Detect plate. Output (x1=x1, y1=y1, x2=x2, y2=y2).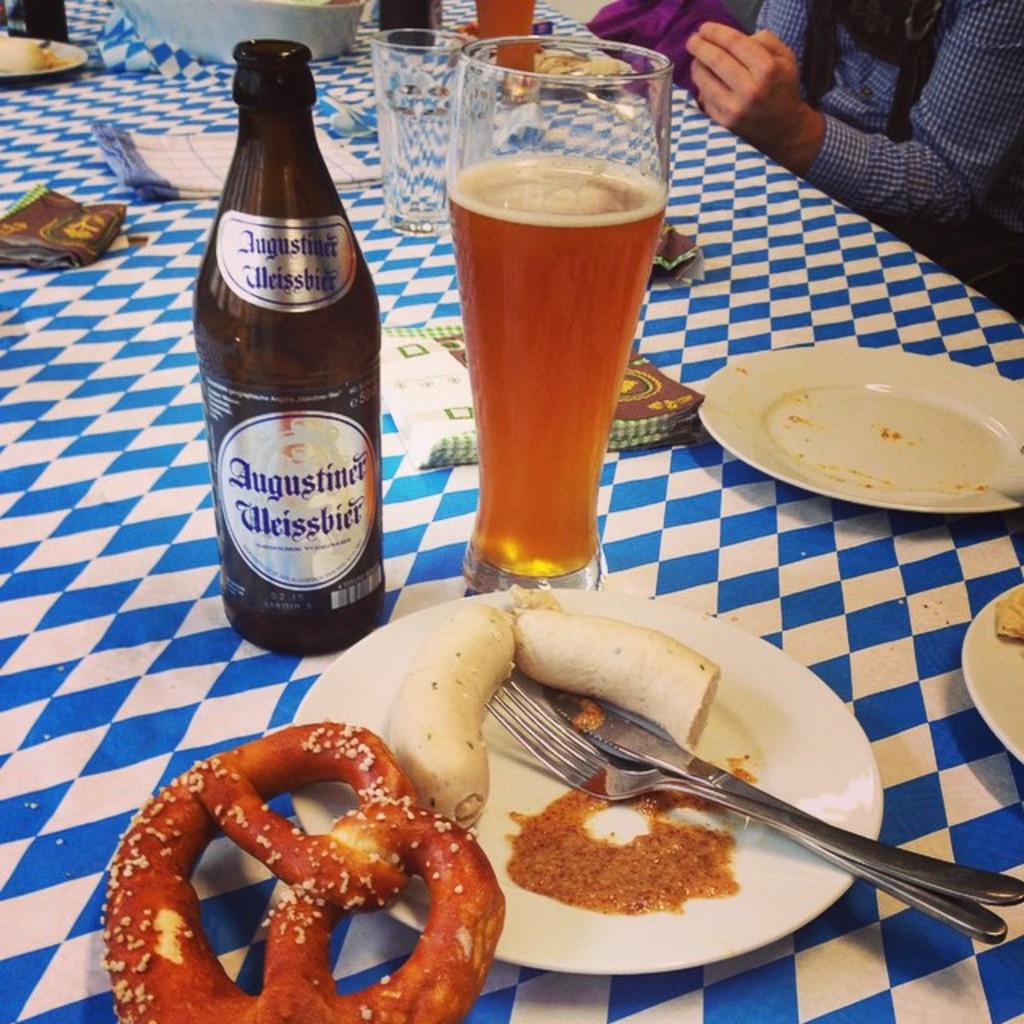
(x1=701, y1=347, x2=1022, y2=520).
